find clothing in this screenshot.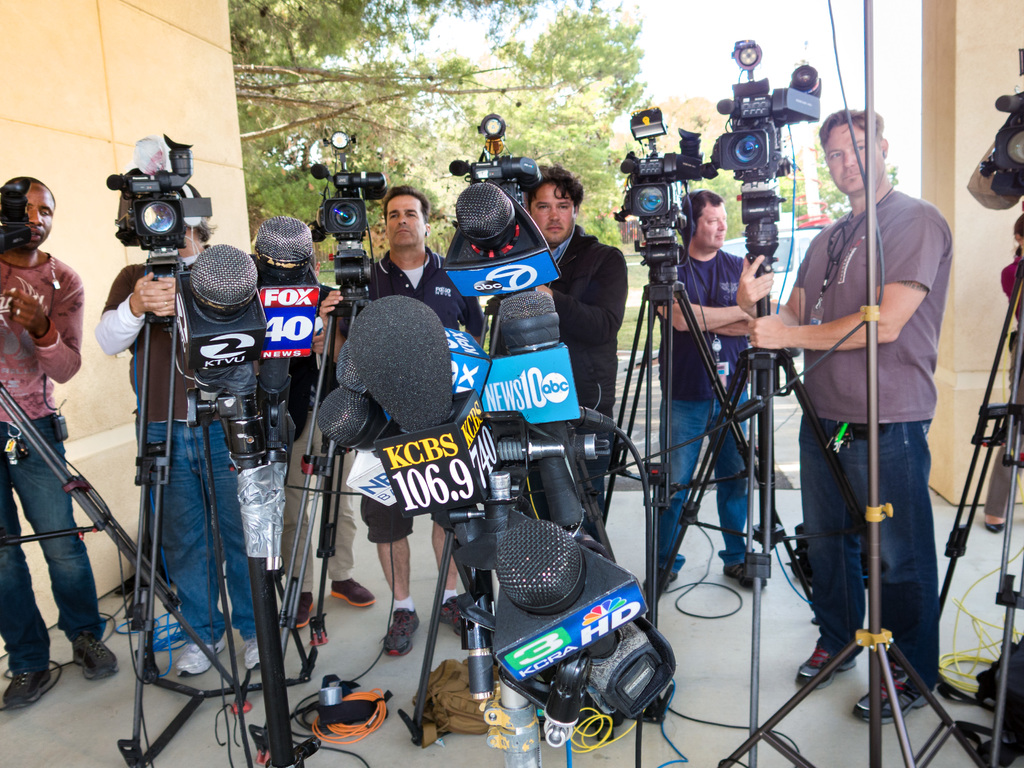
The bounding box for clothing is x1=255 y1=280 x2=358 y2=593.
